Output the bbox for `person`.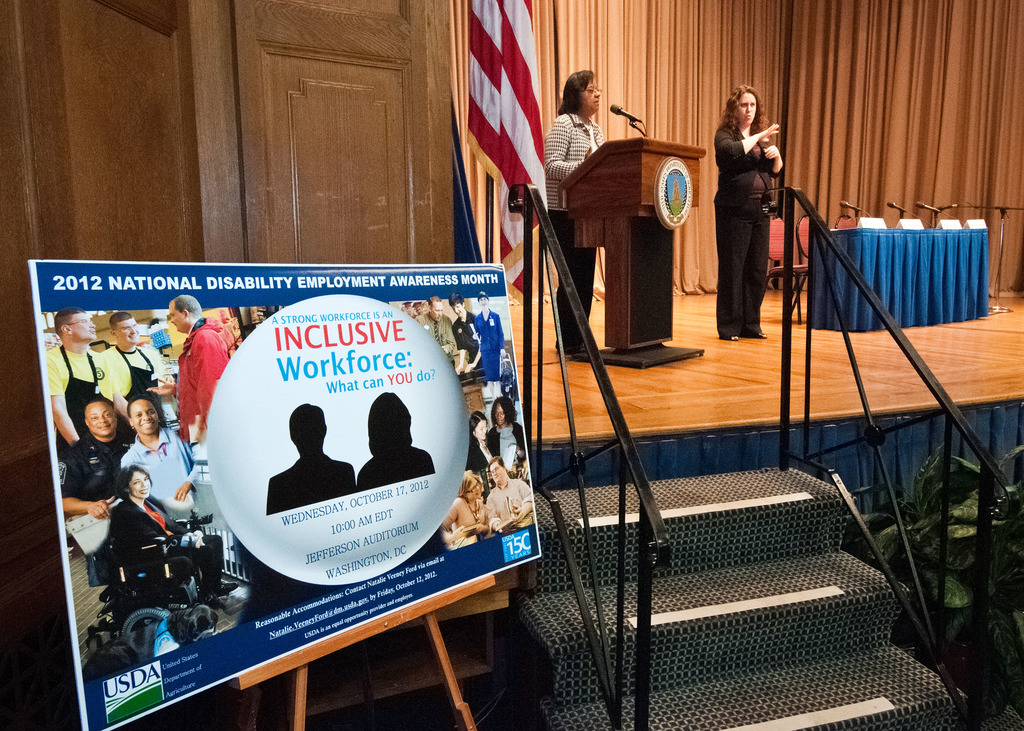
{"left": 415, "top": 297, "right": 456, "bottom": 355}.
